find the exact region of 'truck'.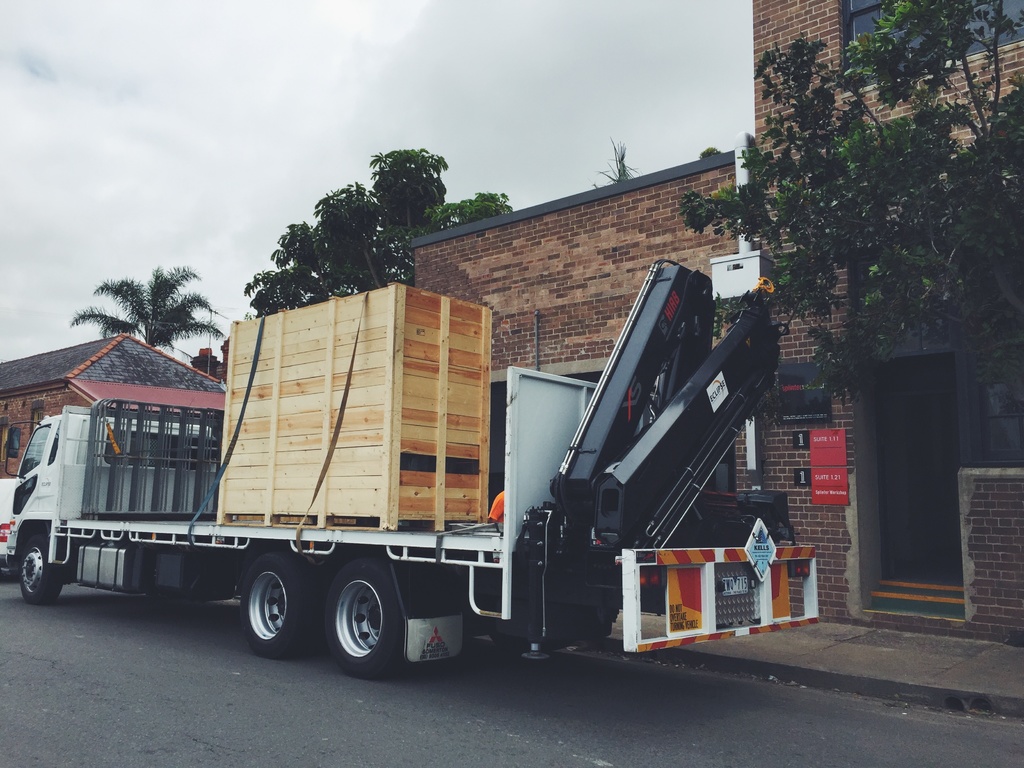
Exact region: [0, 312, 576, 665].
